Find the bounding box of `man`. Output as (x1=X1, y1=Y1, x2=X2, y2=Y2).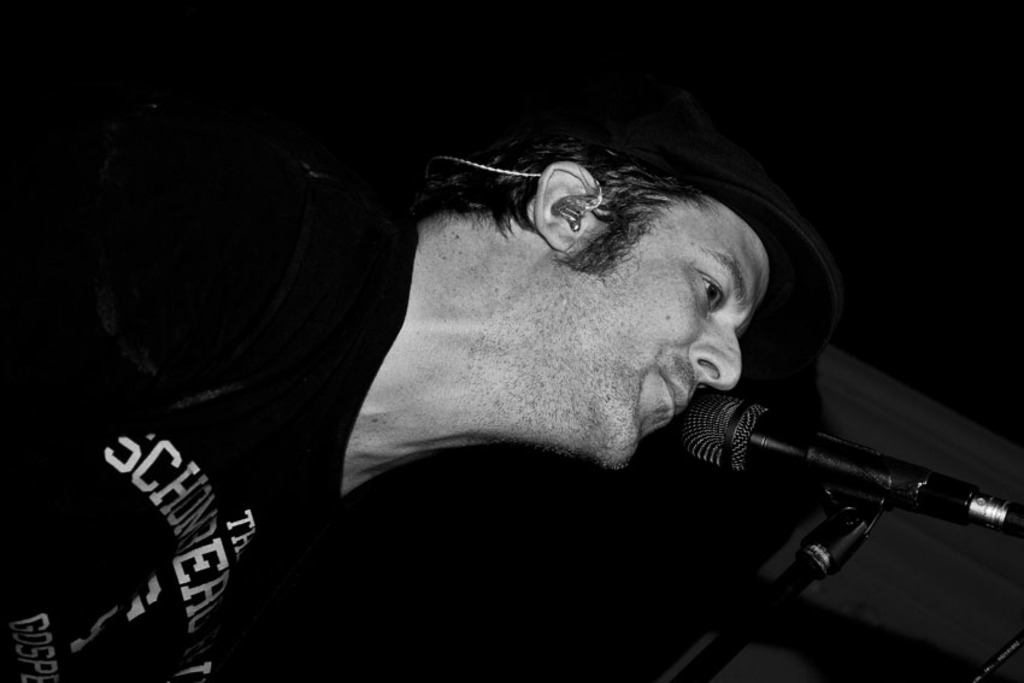
(x1=0, y1=117, x2=838, y2=682).
